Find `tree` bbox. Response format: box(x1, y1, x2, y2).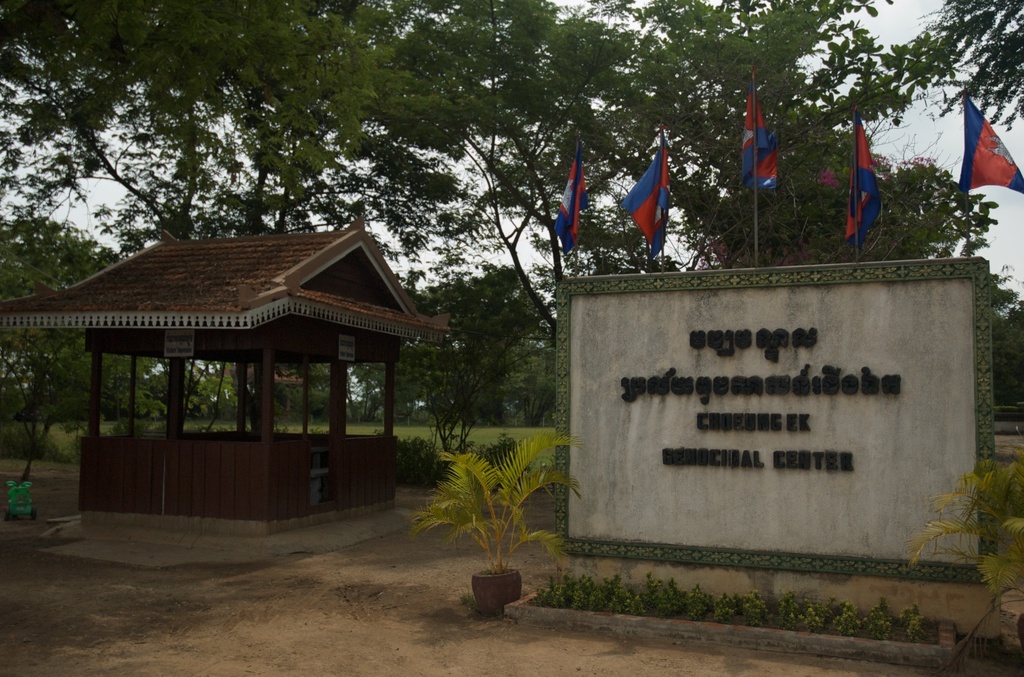
box(15, 0, 1023, 440).
